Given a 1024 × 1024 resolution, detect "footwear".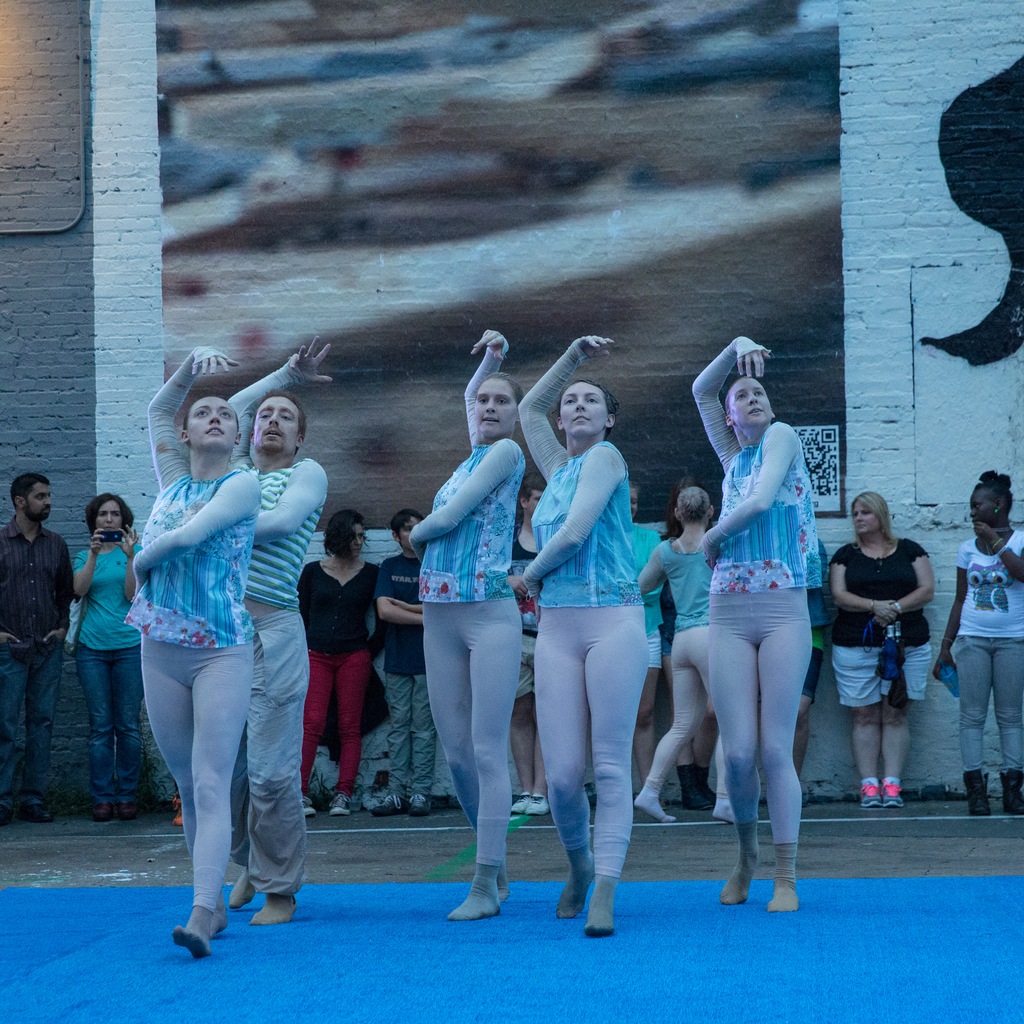
BBox(97, 799, 111, 820).
